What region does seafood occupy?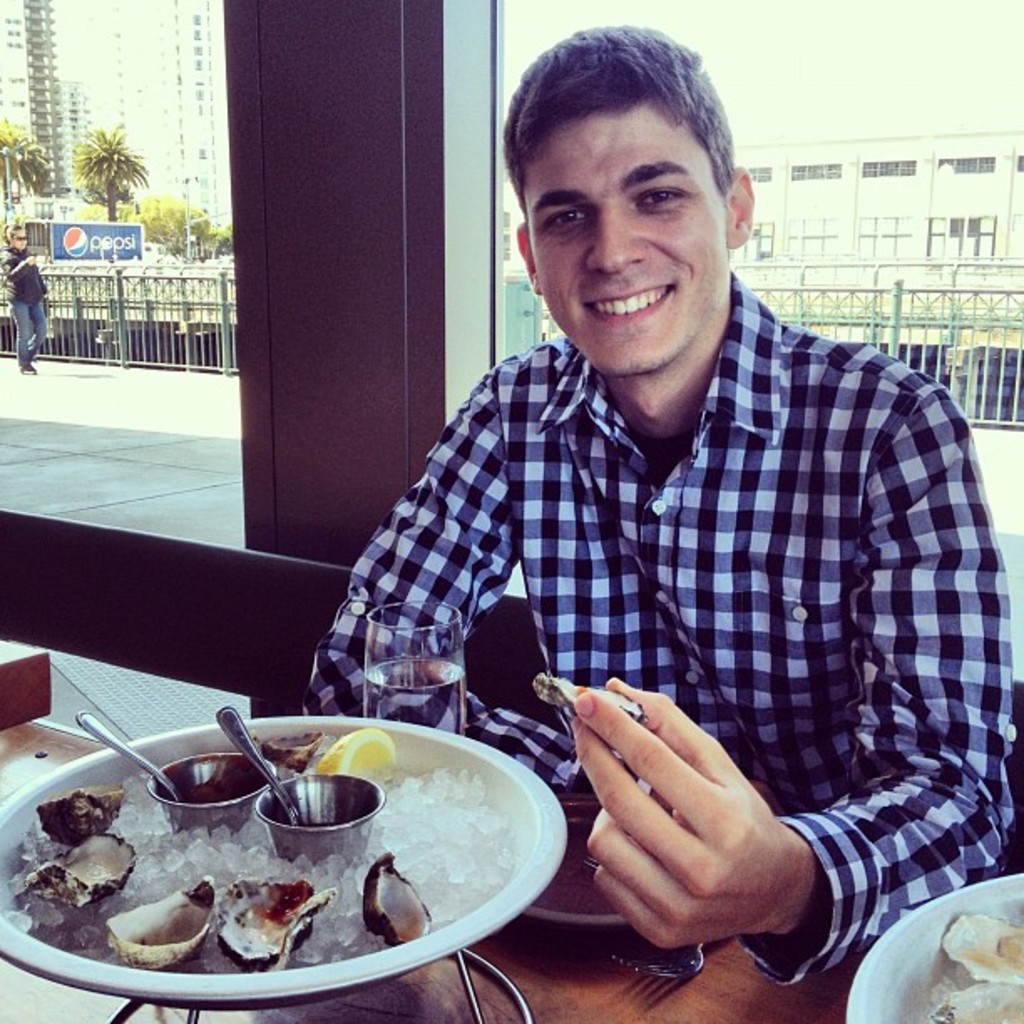
{"x1": 33, "y1": 785, "x2": 122, "y2": 842}.
